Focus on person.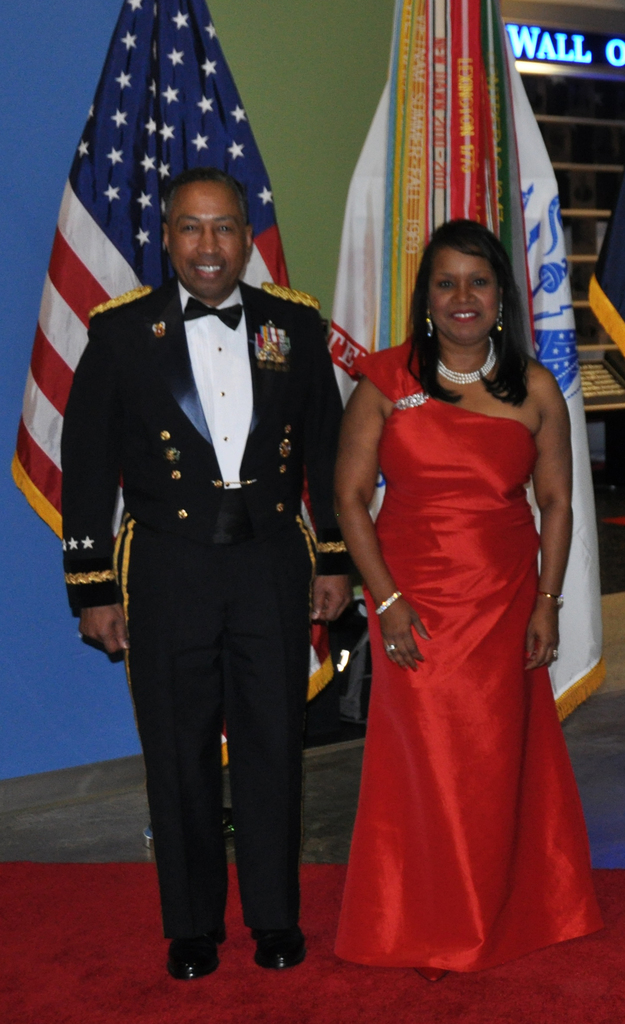
Focused at bbox=[329, 214, 604, 986].
